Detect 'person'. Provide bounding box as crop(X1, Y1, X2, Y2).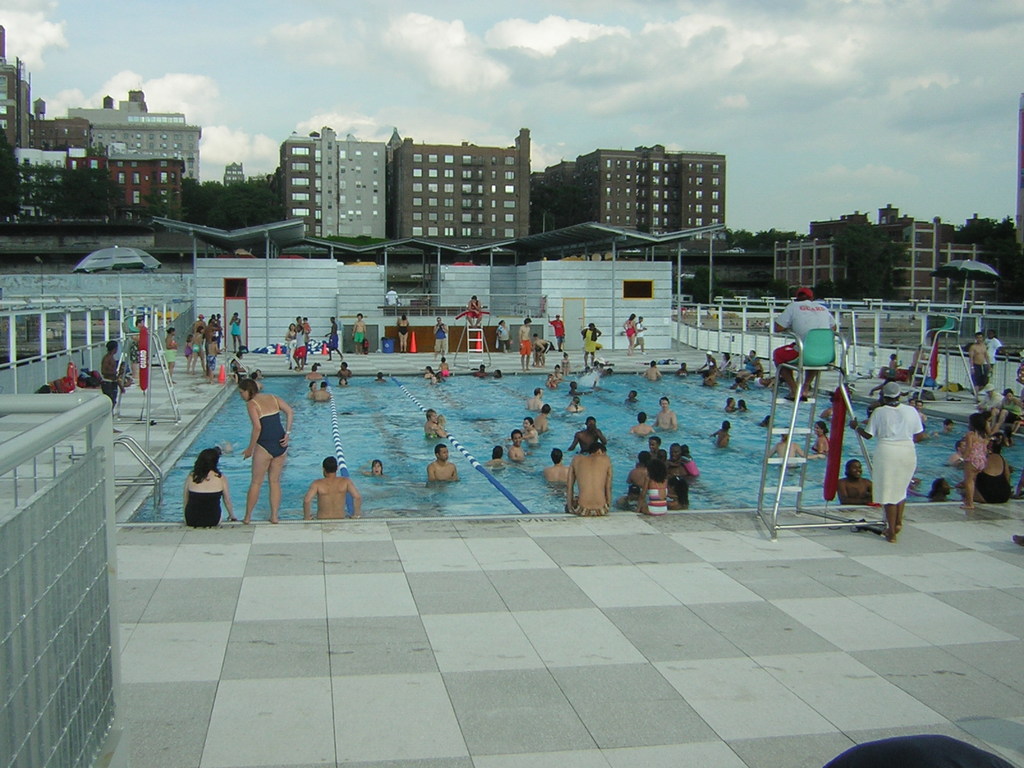
crop(293, 316, 310, 351).
